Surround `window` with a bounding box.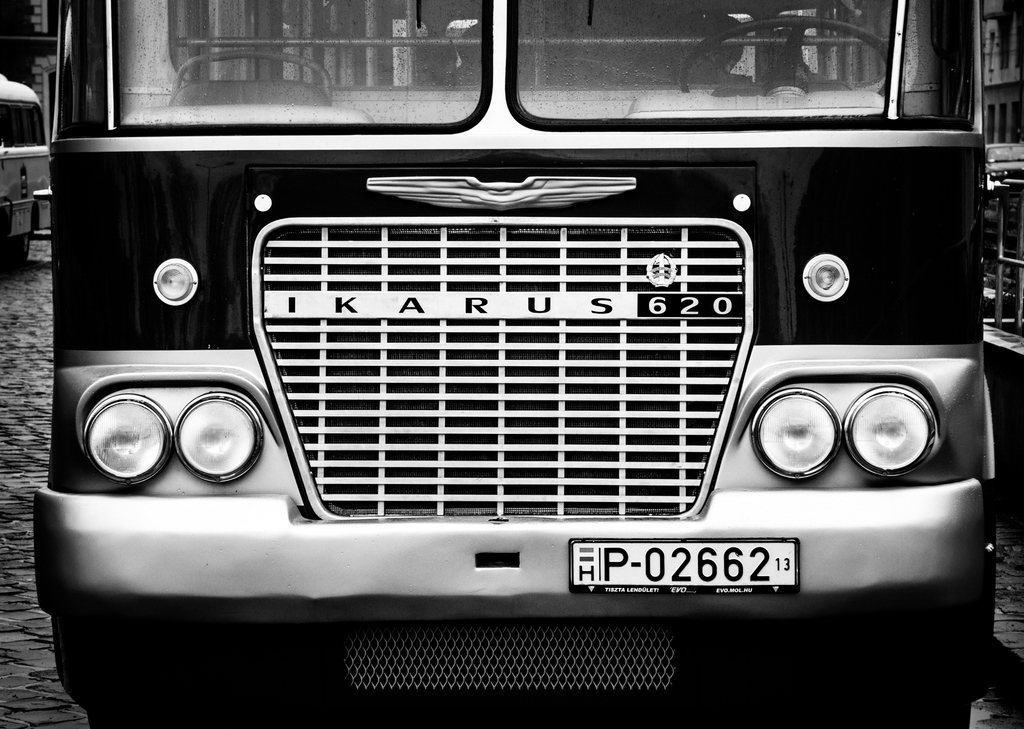
left=987, top=96, right=1023, bottom=145.
